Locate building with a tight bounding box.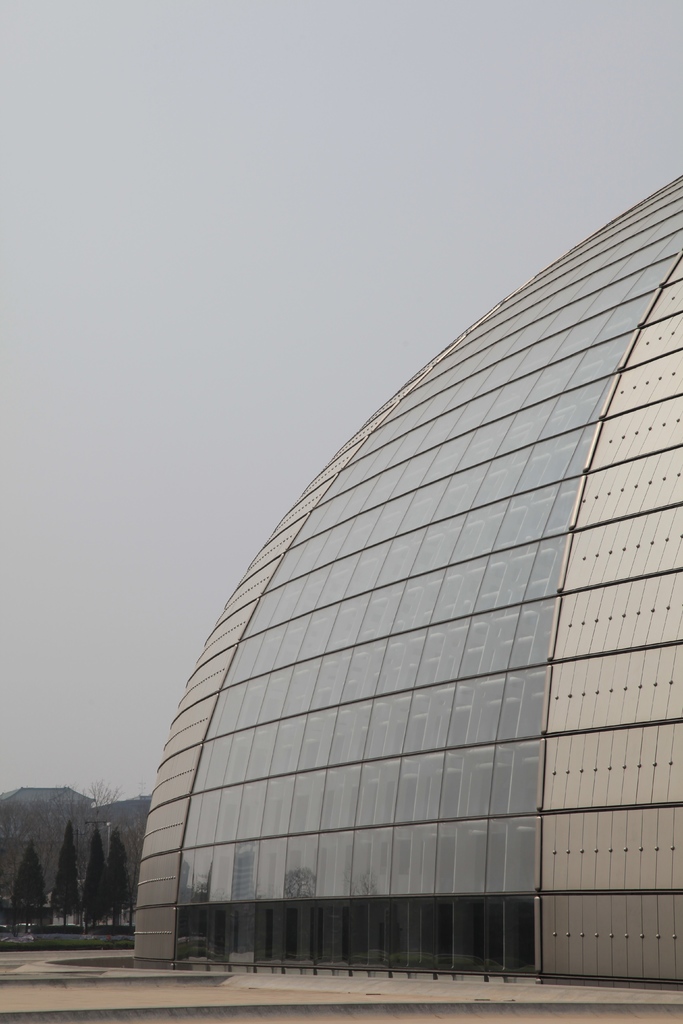
[left=135, top=176, right=682, bottom=996].
